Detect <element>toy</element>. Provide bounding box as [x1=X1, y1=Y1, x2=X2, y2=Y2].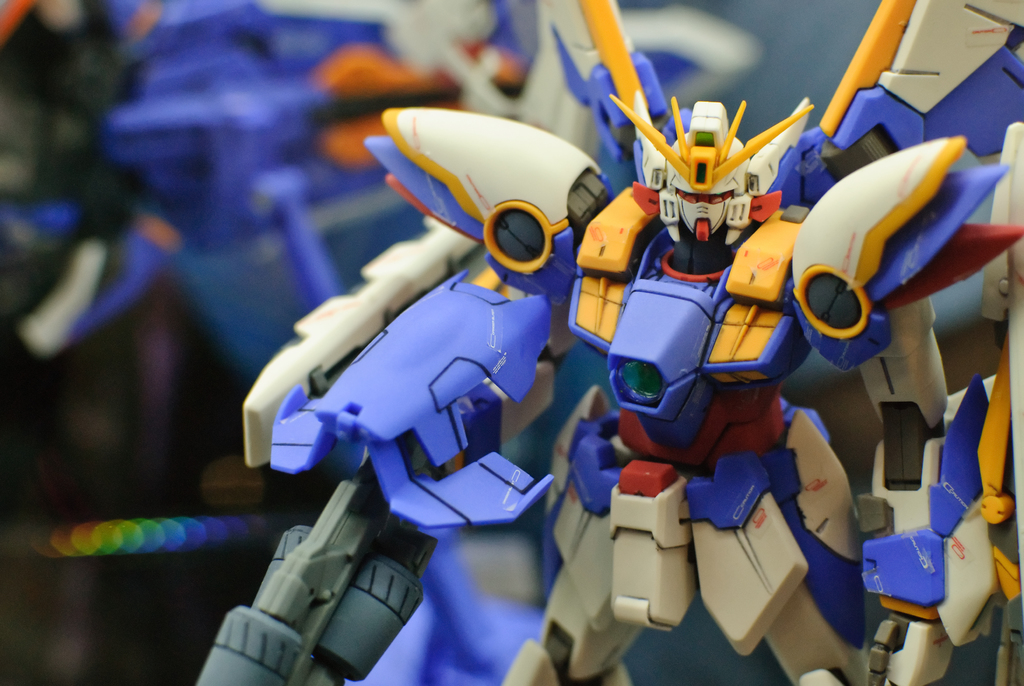
[x1=166, y1=74, x2=1020, y2=685].
